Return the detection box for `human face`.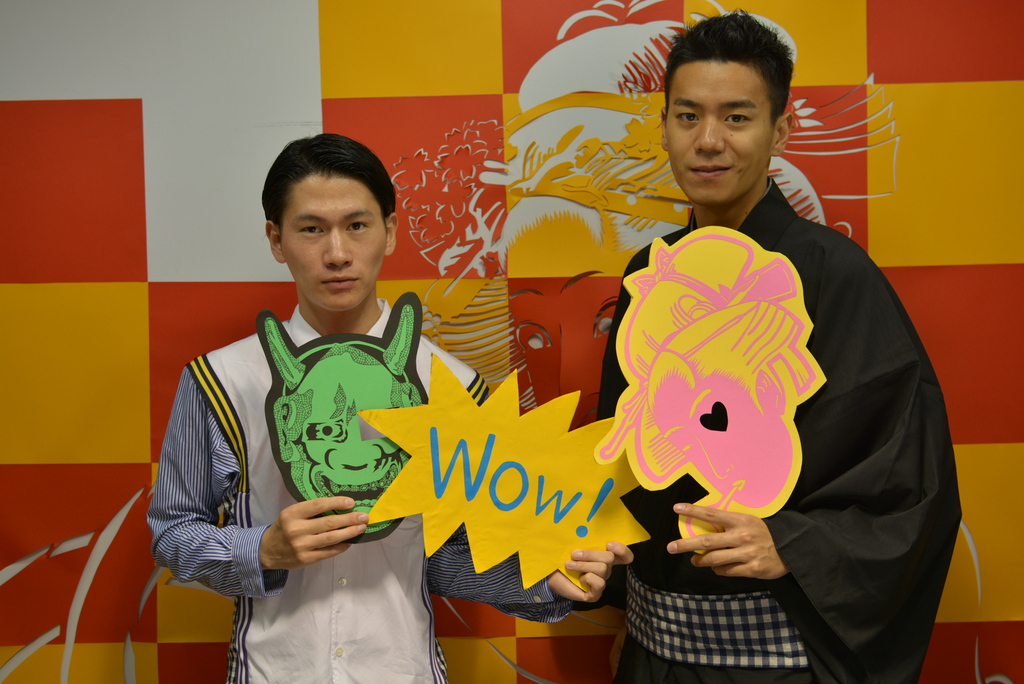
region(280, 168, 391, 305).
